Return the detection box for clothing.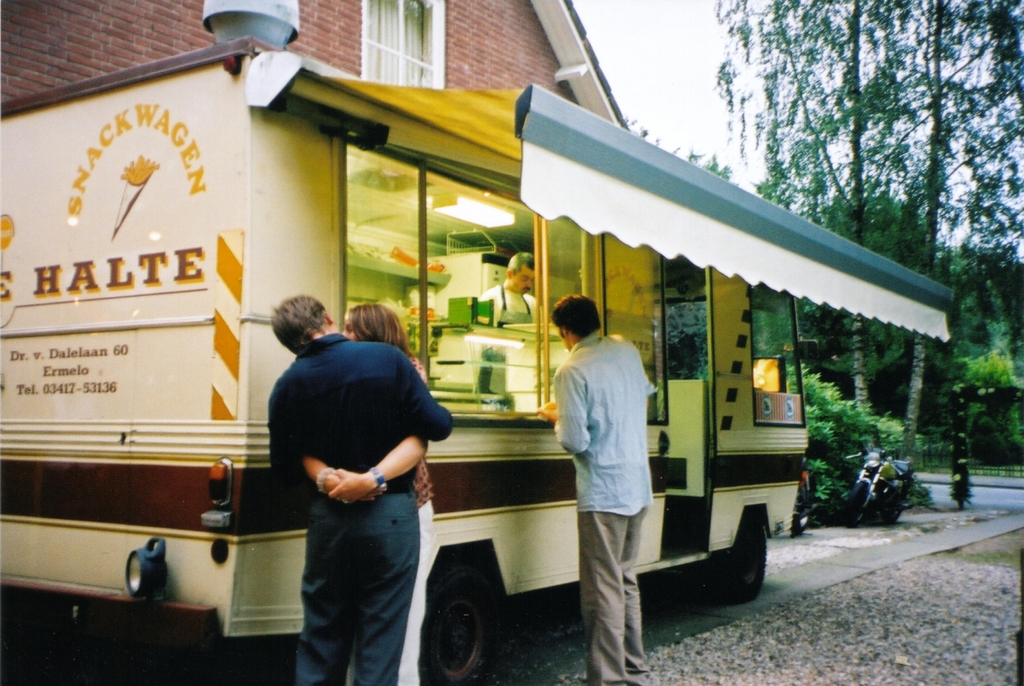
crop(265, 302, 445, 663).
